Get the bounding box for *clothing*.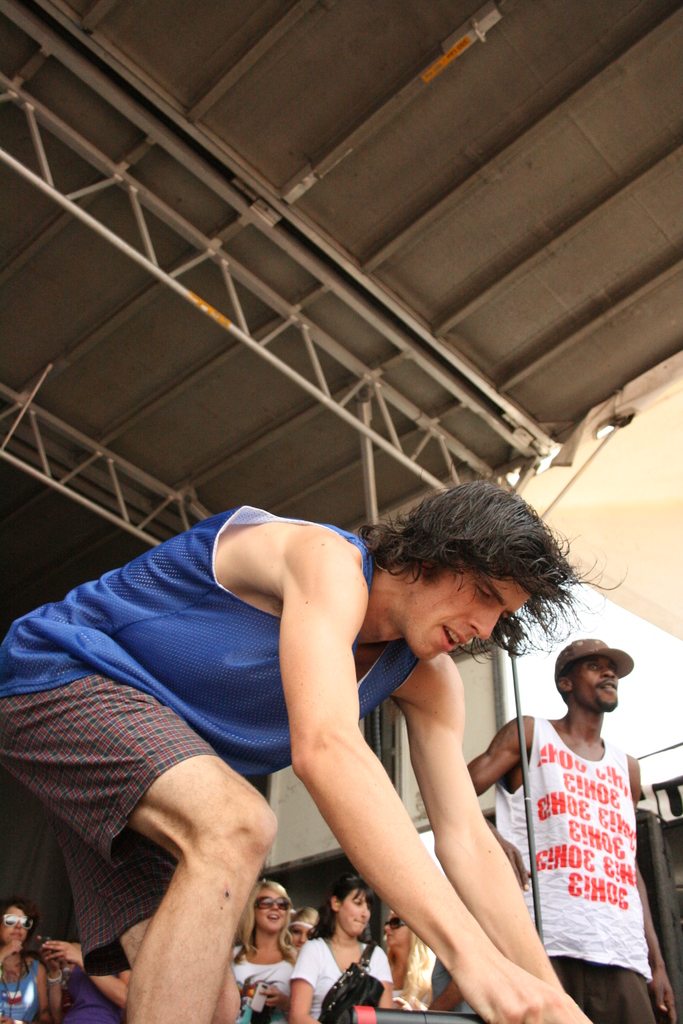
rect(0, 497, 394, 882).
